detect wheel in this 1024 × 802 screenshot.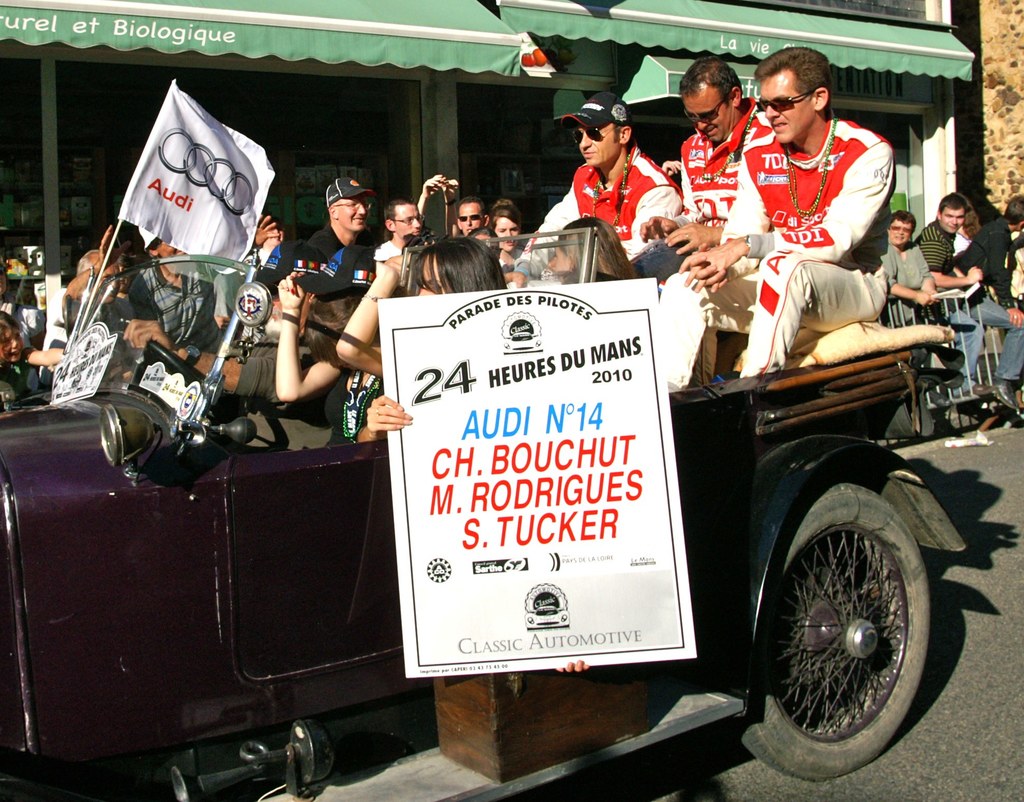
Detection: [left=740, top=482, right=935, bottom=780].
